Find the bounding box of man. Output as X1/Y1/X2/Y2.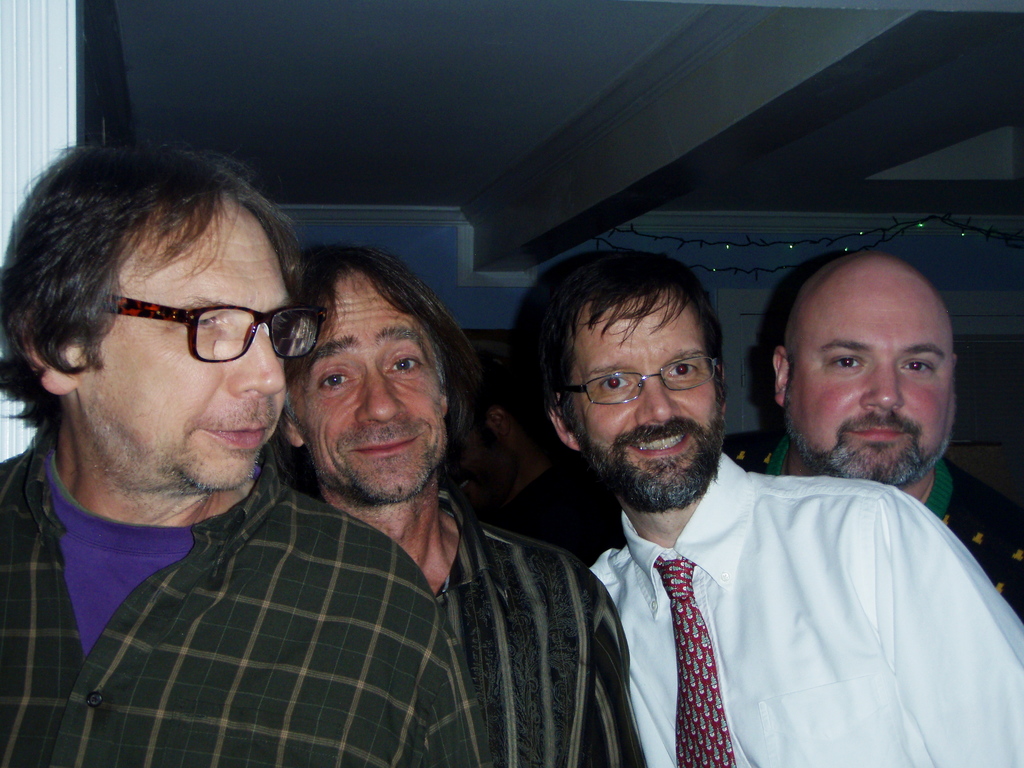
509/241/1023/767.
